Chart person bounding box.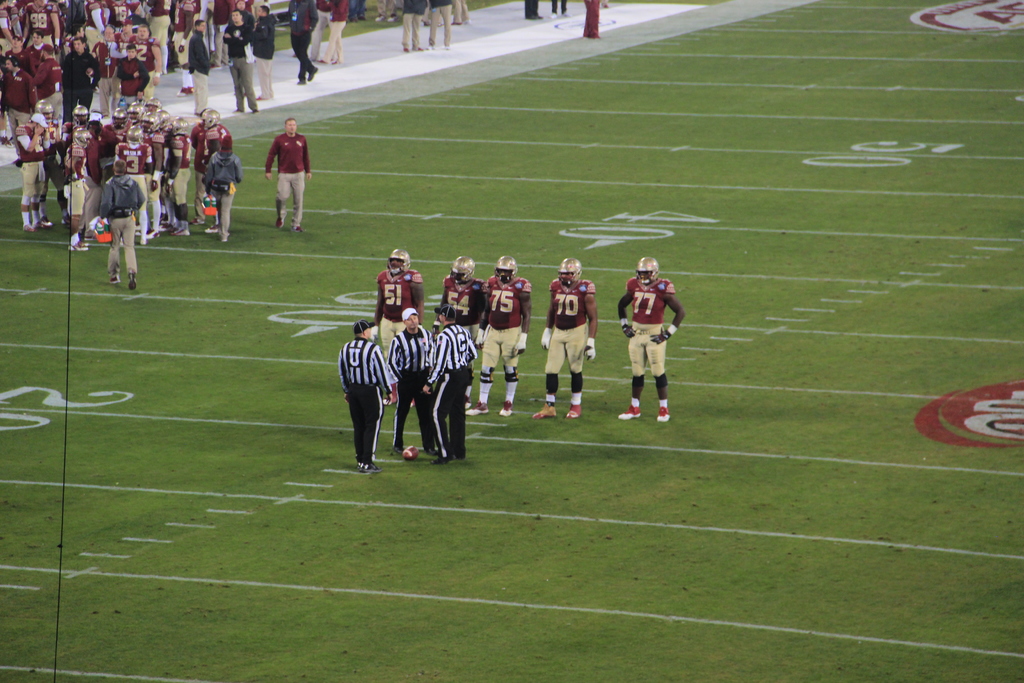
Charted: box=[383, 304, 438, 454].
